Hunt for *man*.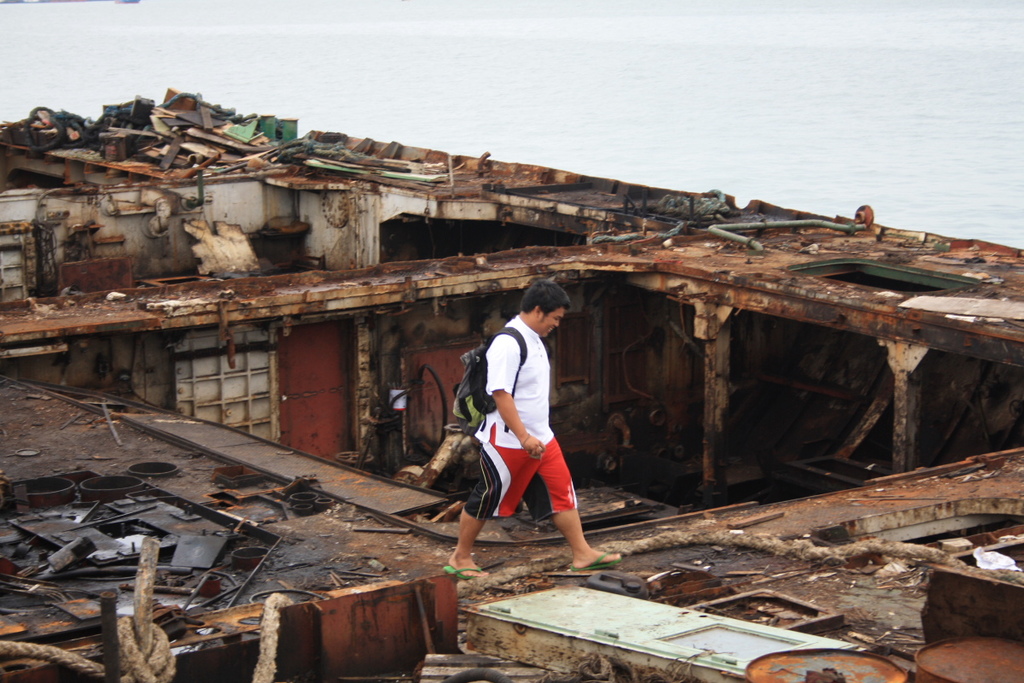
Hunted down at Rect(458, 277, 609, 623).
